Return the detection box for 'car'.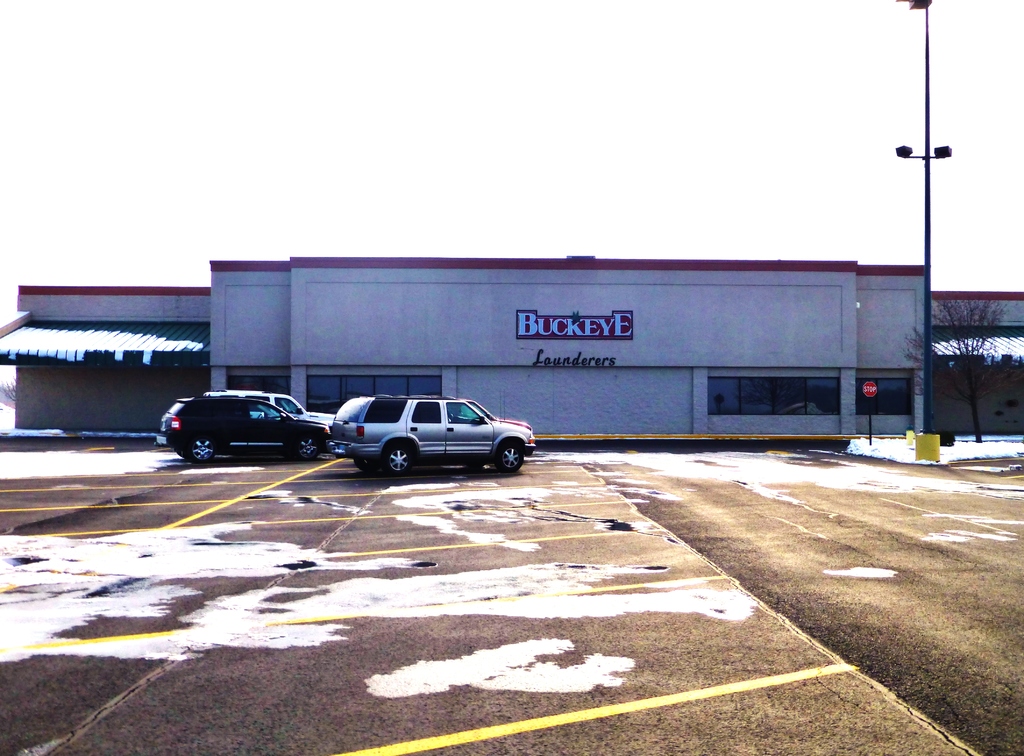
[left=446, top=398, right=534, bottom=467].
